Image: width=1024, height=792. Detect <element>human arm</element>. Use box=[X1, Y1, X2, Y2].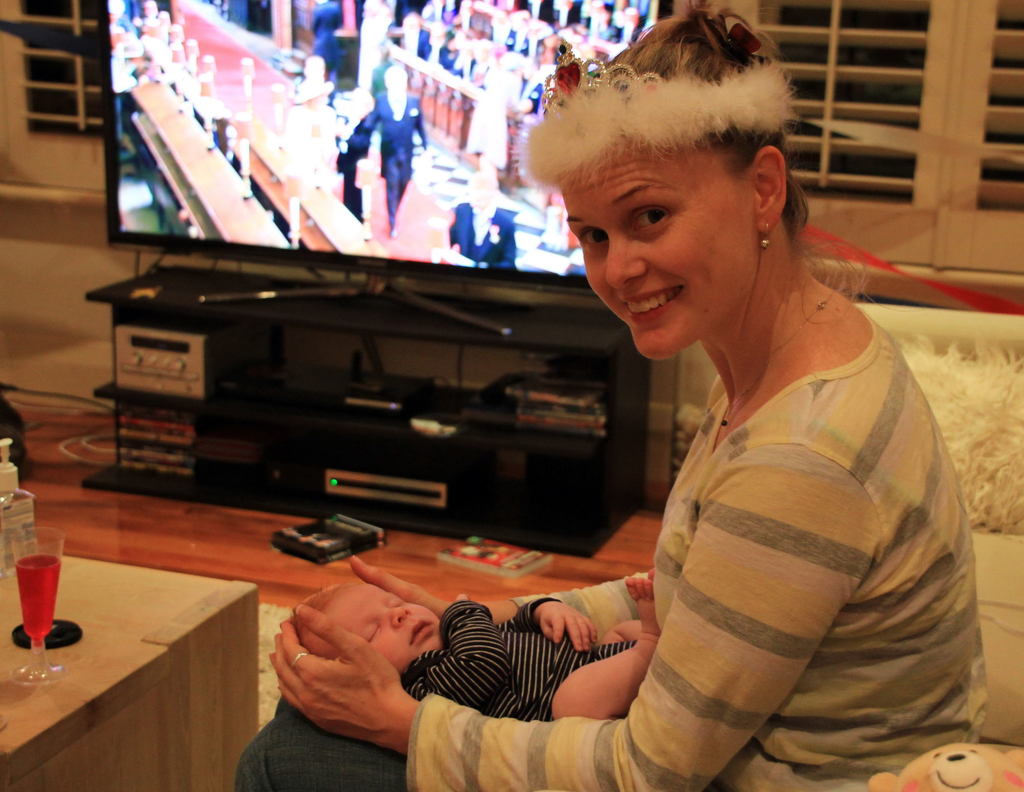
box=[268, 446, 846, 791].
